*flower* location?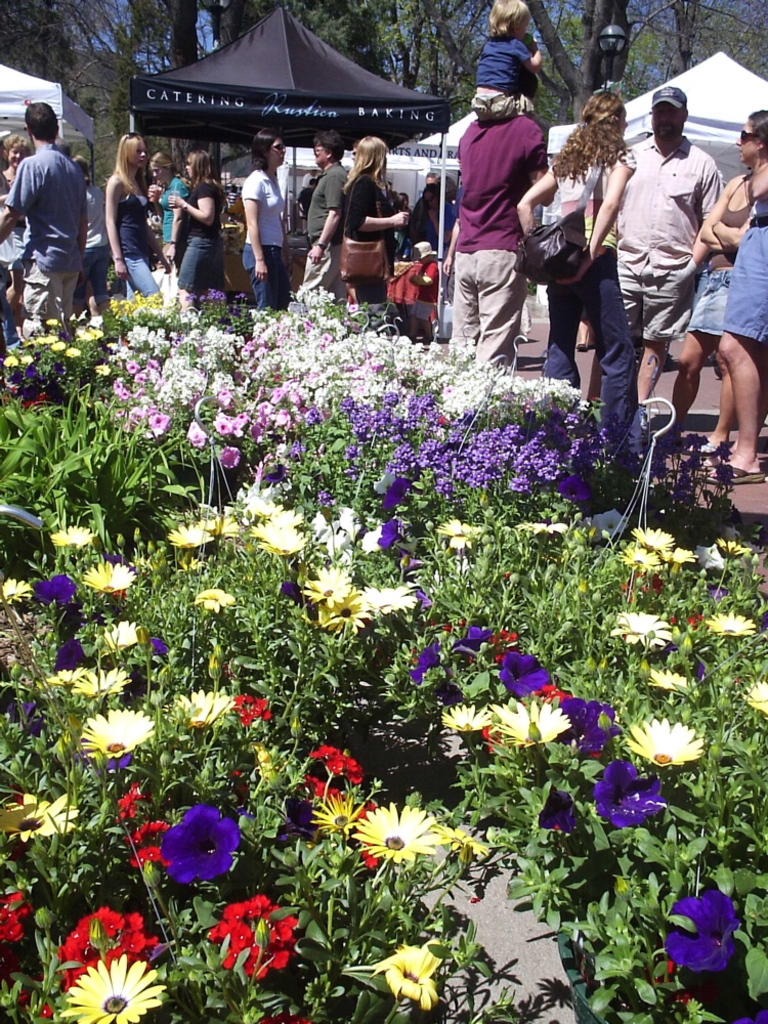
(x1=541, y1=783, x2=578, y2=831)
